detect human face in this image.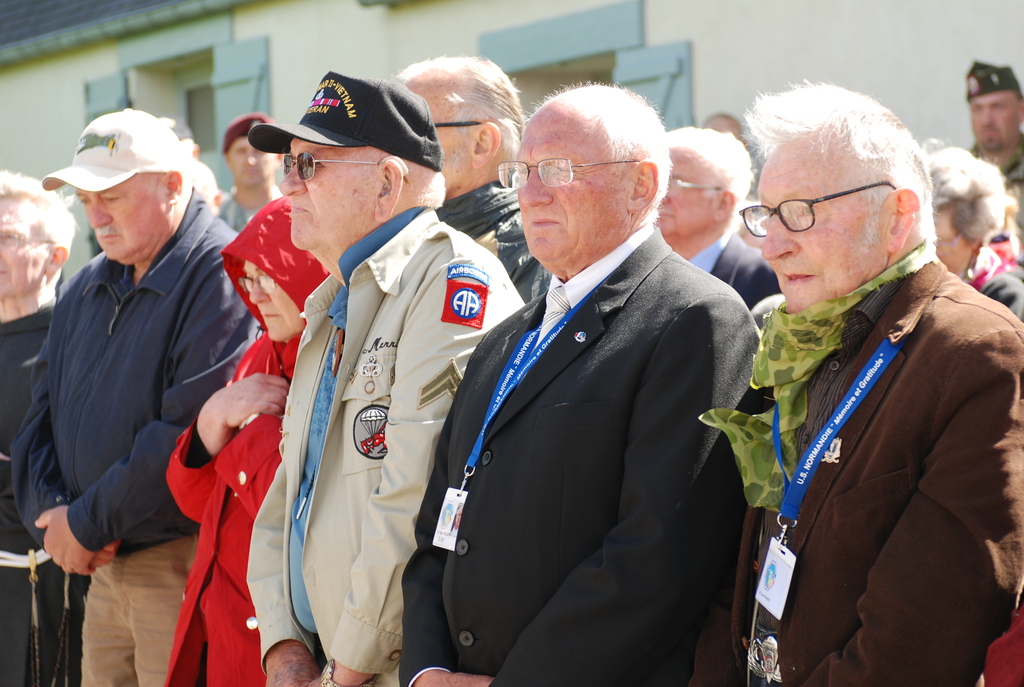
Detection: crop(970, 86, 1020, 155).
